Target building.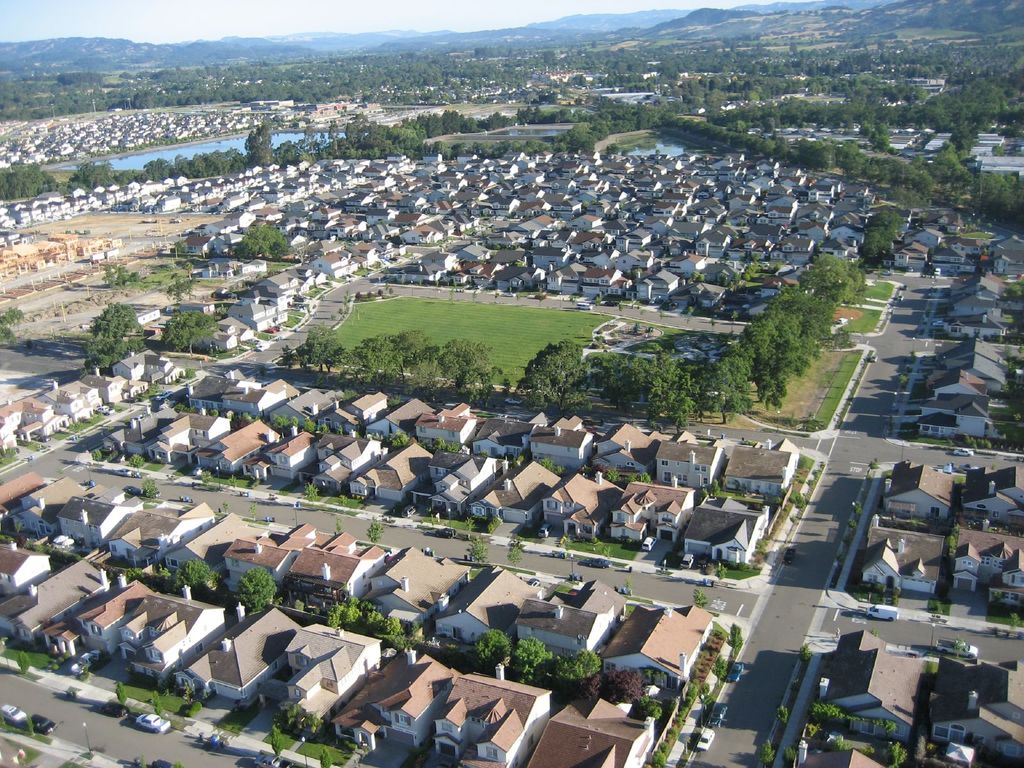
Target region: (x1=140, y1=408, x2=228, y2=471).
